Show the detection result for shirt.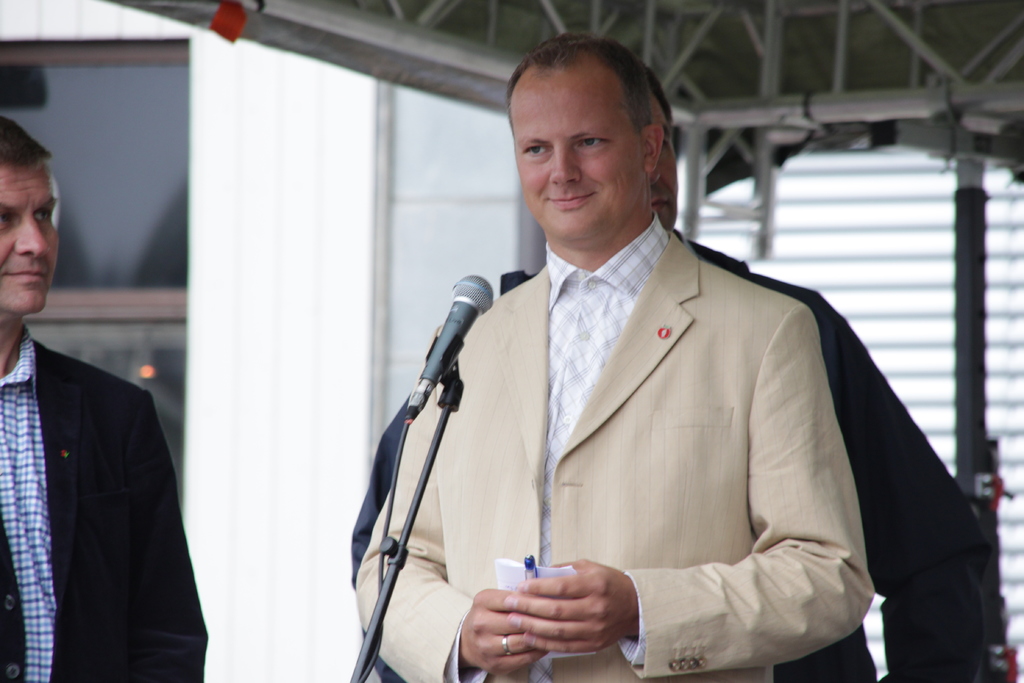
{"x1": 447, "y1": 214, "x2": 669, "y2": 680}.
